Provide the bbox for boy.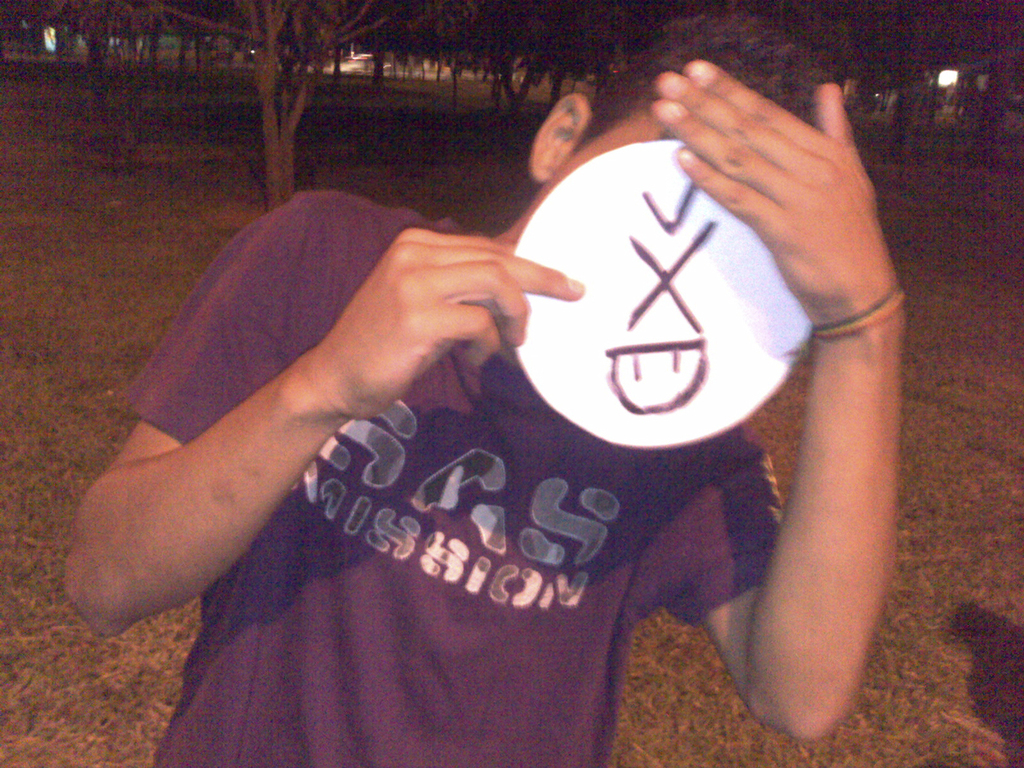
bbox=(58, 14, 908, 767).
